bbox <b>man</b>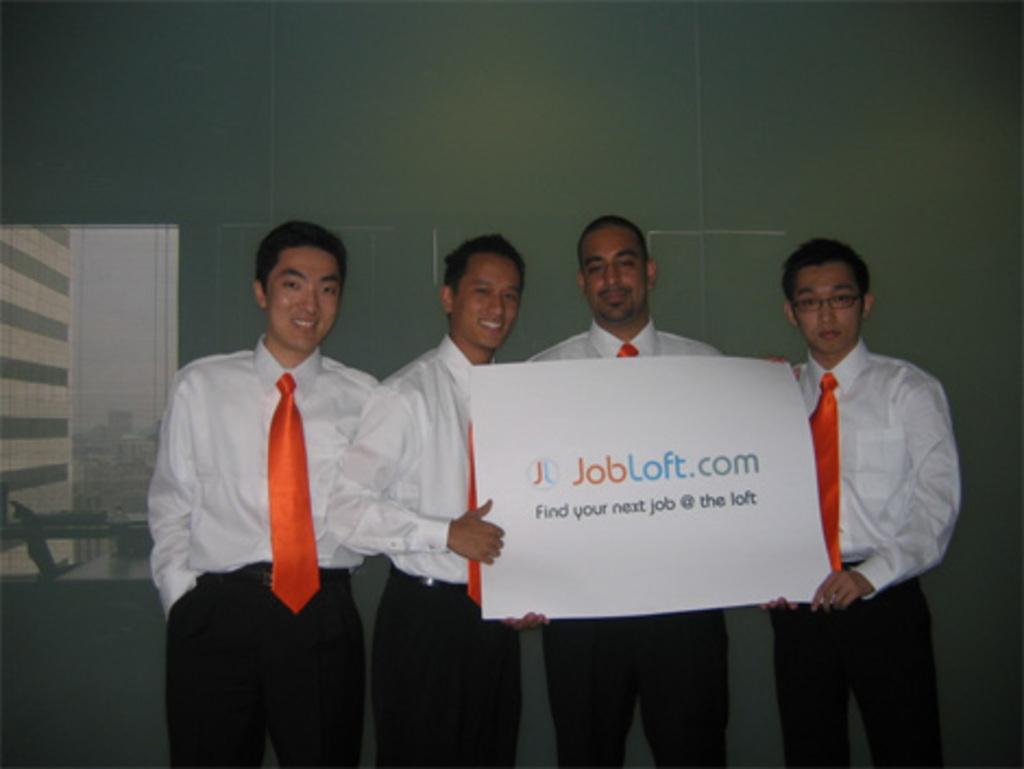
bbox(519, 207, 726, 767)
